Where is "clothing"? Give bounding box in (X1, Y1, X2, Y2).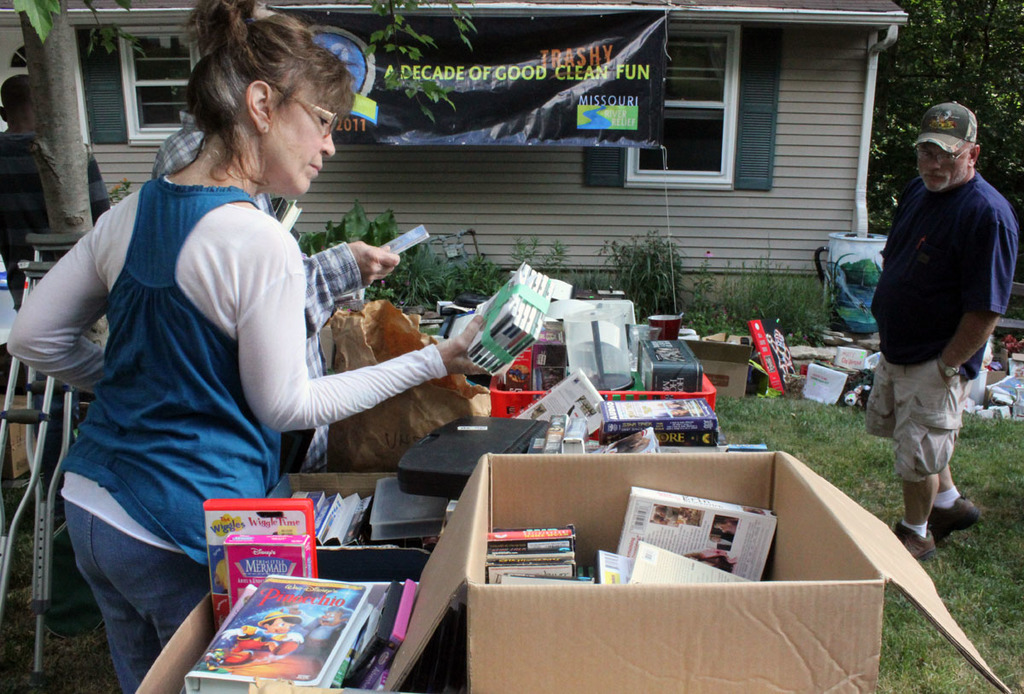
(4, 171, 449, 691).
